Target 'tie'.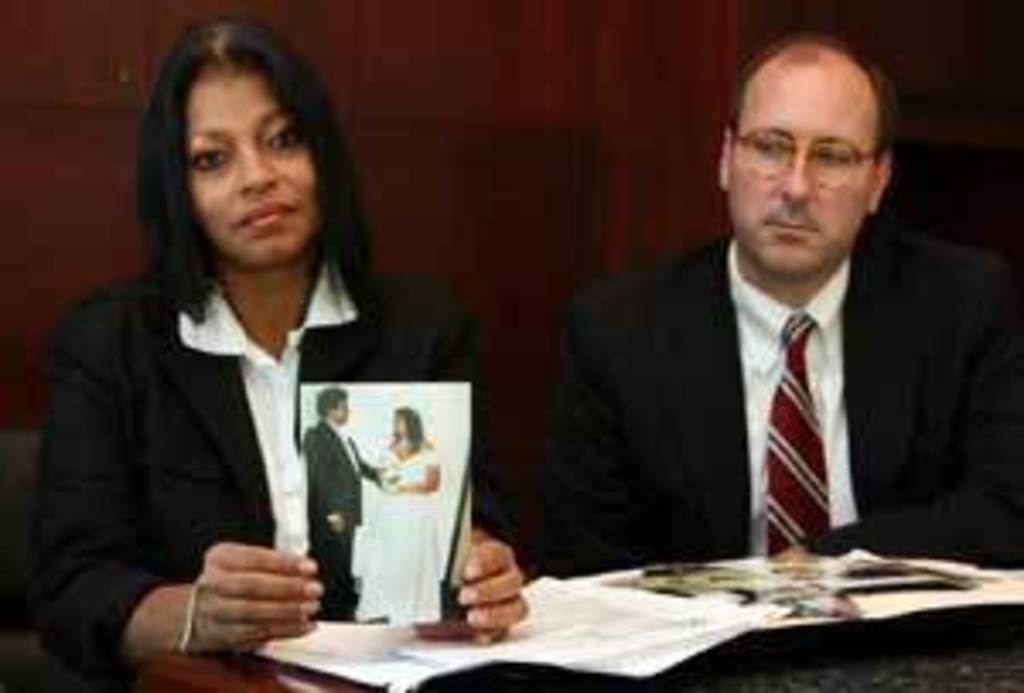
Target region: 768:307:823:550.
